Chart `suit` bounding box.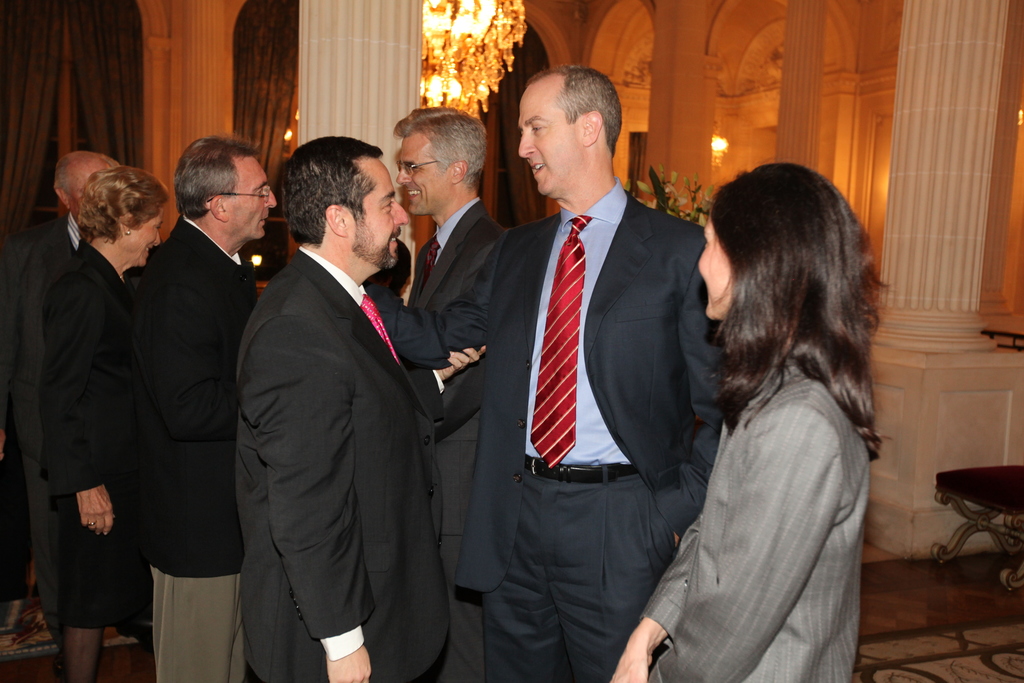
Charted: [left=632, top=357, right=874, bottom=682].
